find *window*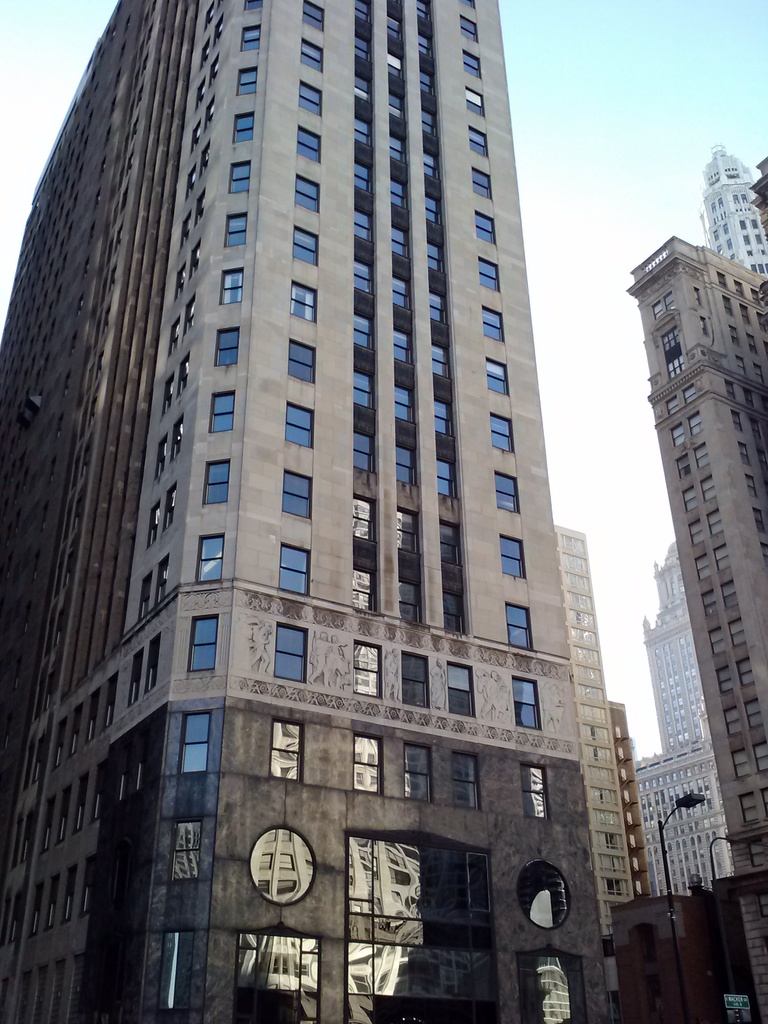
228,159,251,192
